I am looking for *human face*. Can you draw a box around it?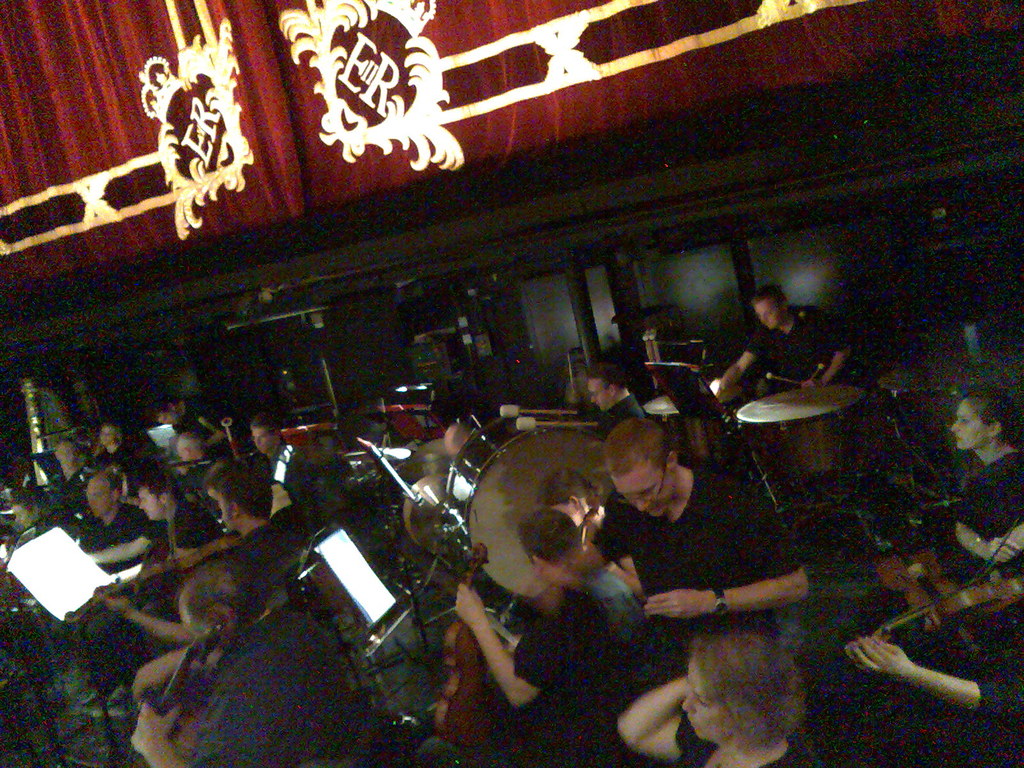
Sure, the bounding box is (950, 399, 986, 450).
